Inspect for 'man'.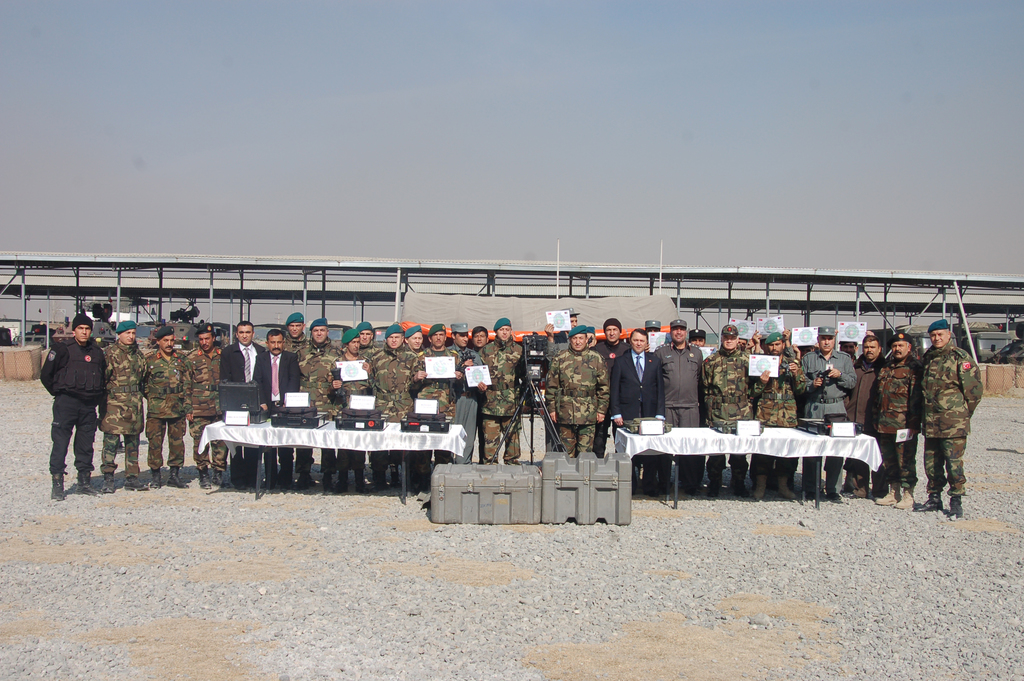
Inspection: <bbox>751, 328, 809, 500</bbox>.
